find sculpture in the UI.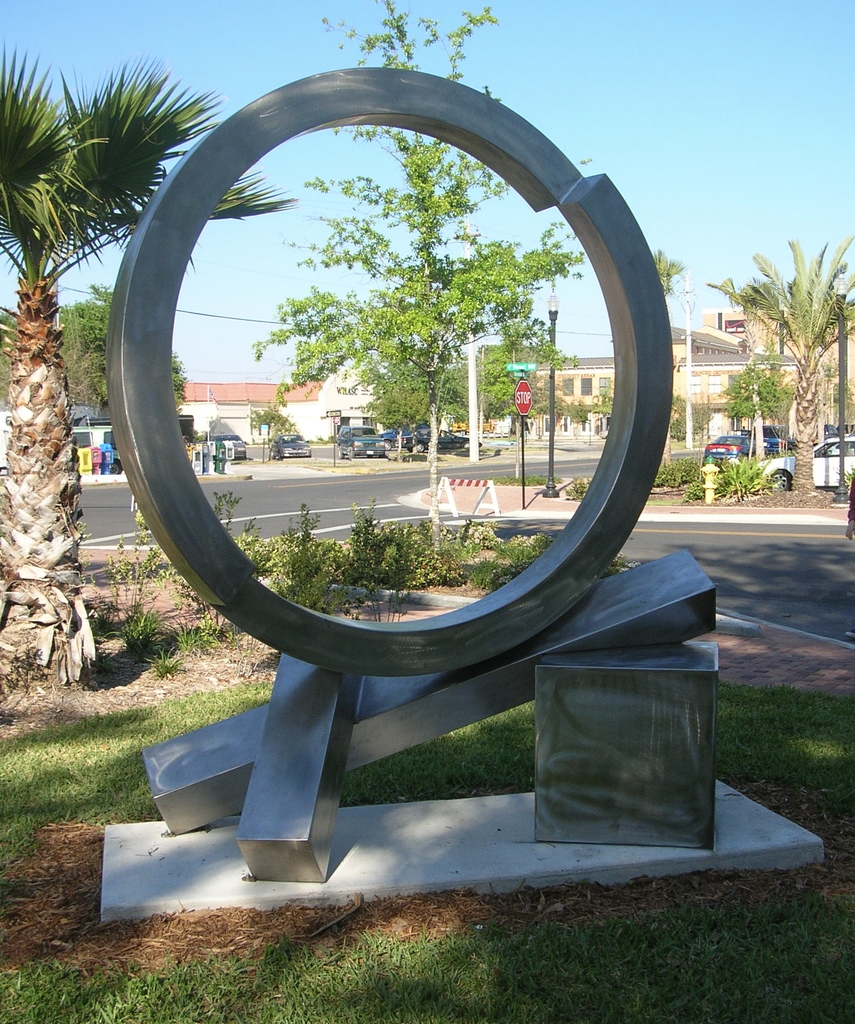
UI element at <region>138, 92, 712, 839</region>.
